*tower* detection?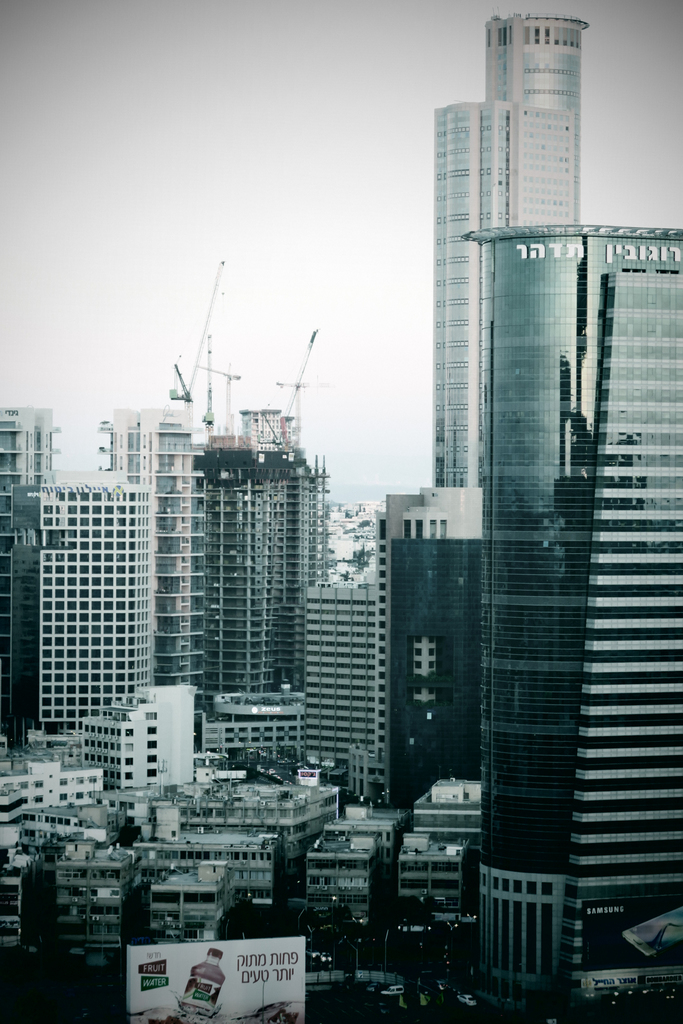
(431,15,578,483)
